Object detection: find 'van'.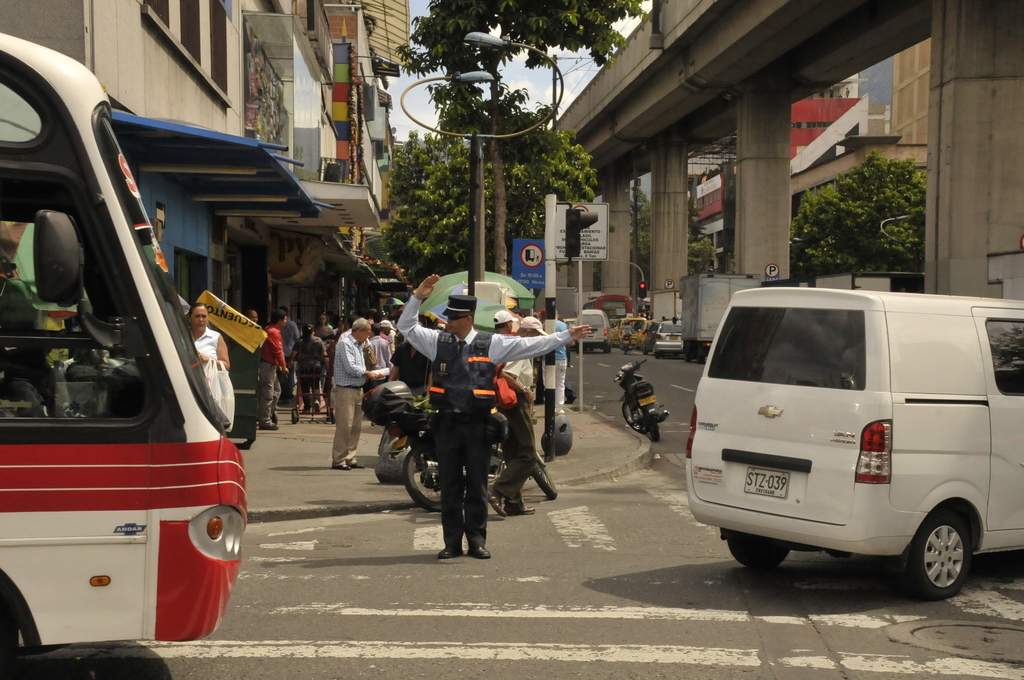
pyautogui.locateOnScreen(684, 287, 1023, 603).
